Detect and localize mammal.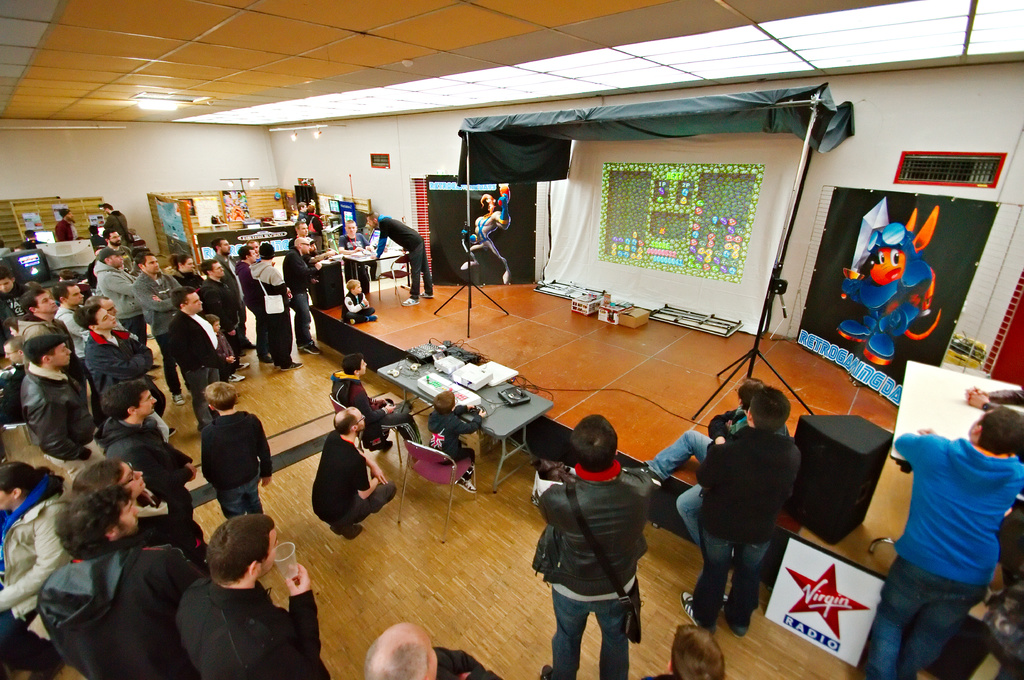
Localized at {"x1": 97, "y1": 372, "x2": 206, "y2": 552}.
